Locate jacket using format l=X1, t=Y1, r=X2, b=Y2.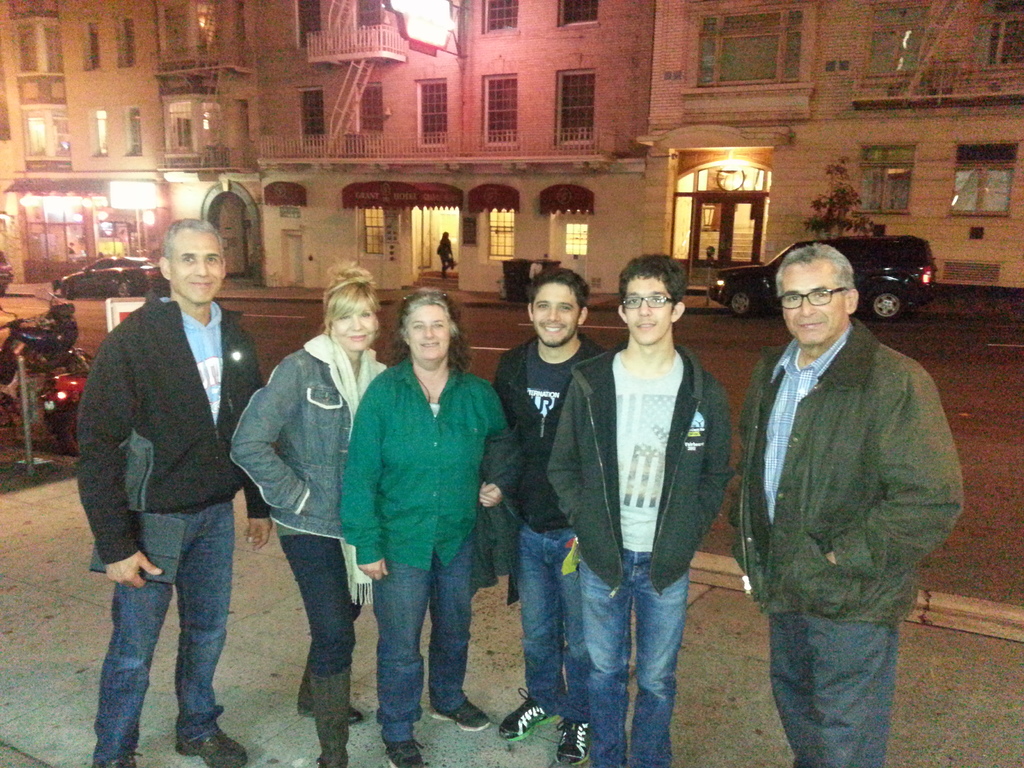
l=733, t=323, r=966, b=618.
